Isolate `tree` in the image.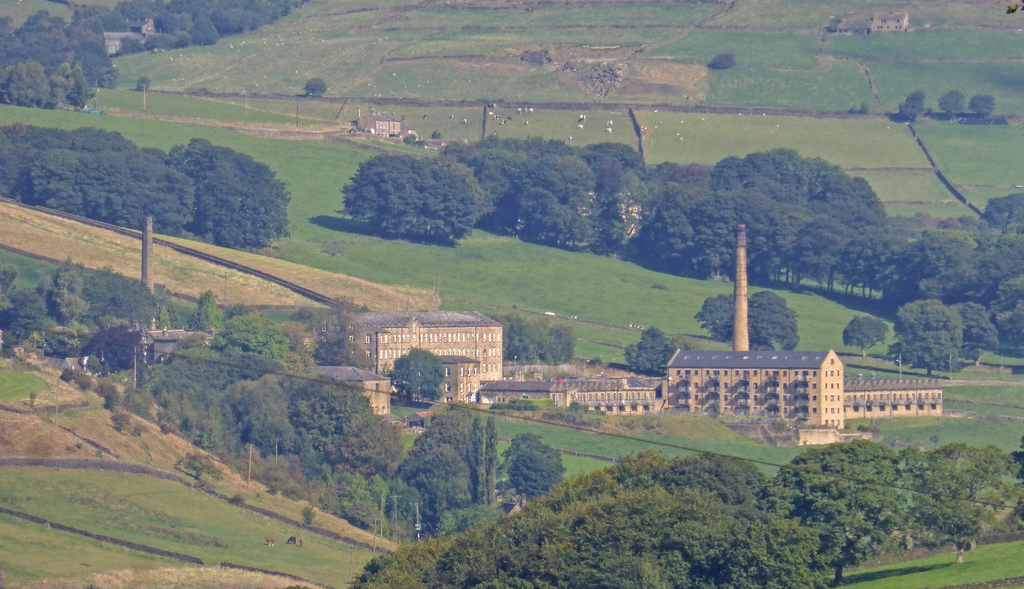
Isolated region: 0 127 28 196.
